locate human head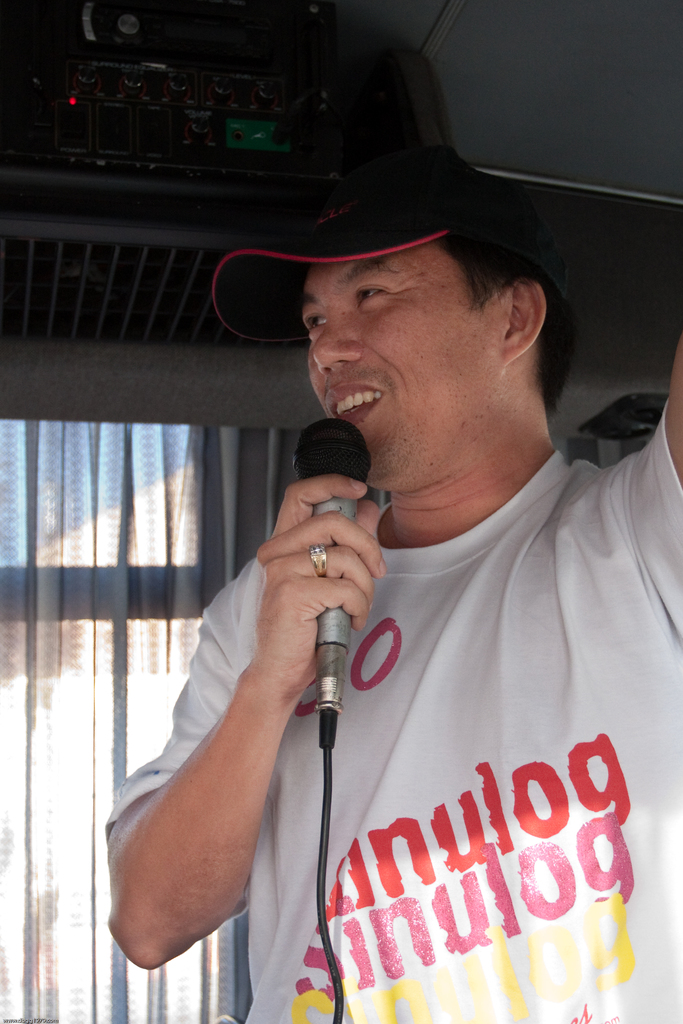
309:162:567:498
